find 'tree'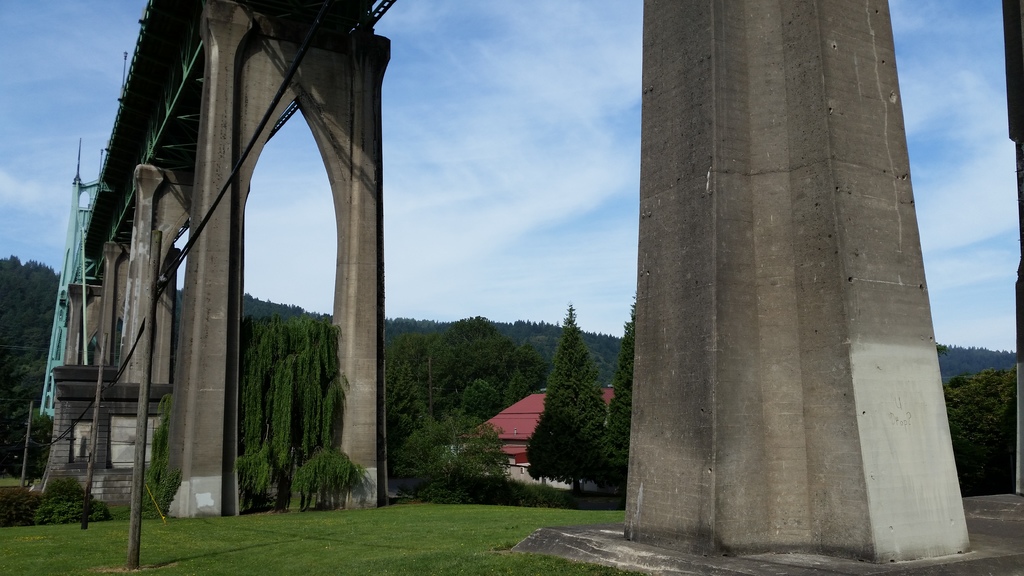
x1=288, y1=447, x2=375, y2=513
